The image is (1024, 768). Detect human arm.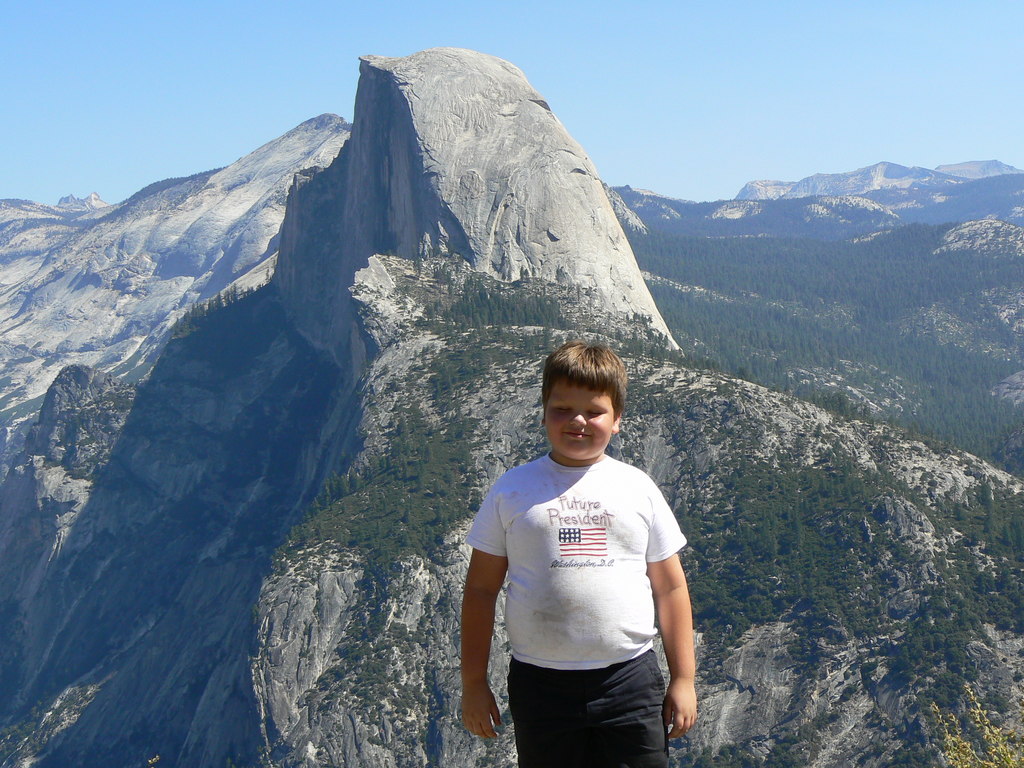
Detection: crop(632, 492, 709, 748).
